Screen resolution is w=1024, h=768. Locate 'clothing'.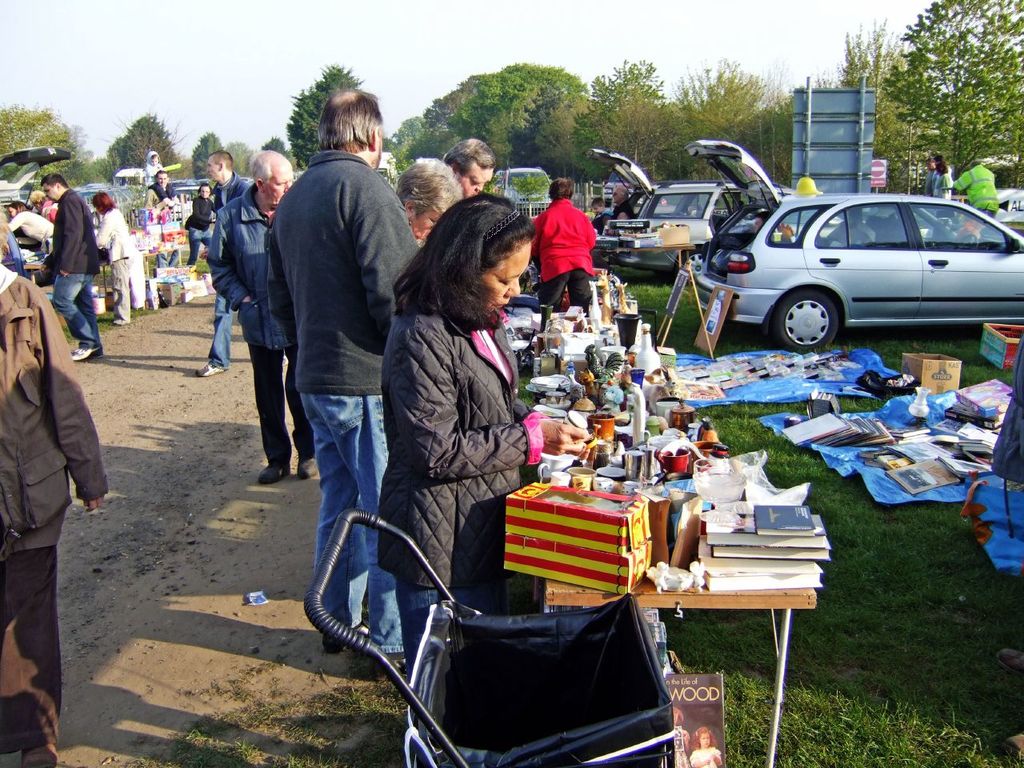
(left=149, top=153, right=175, bottom=203).
